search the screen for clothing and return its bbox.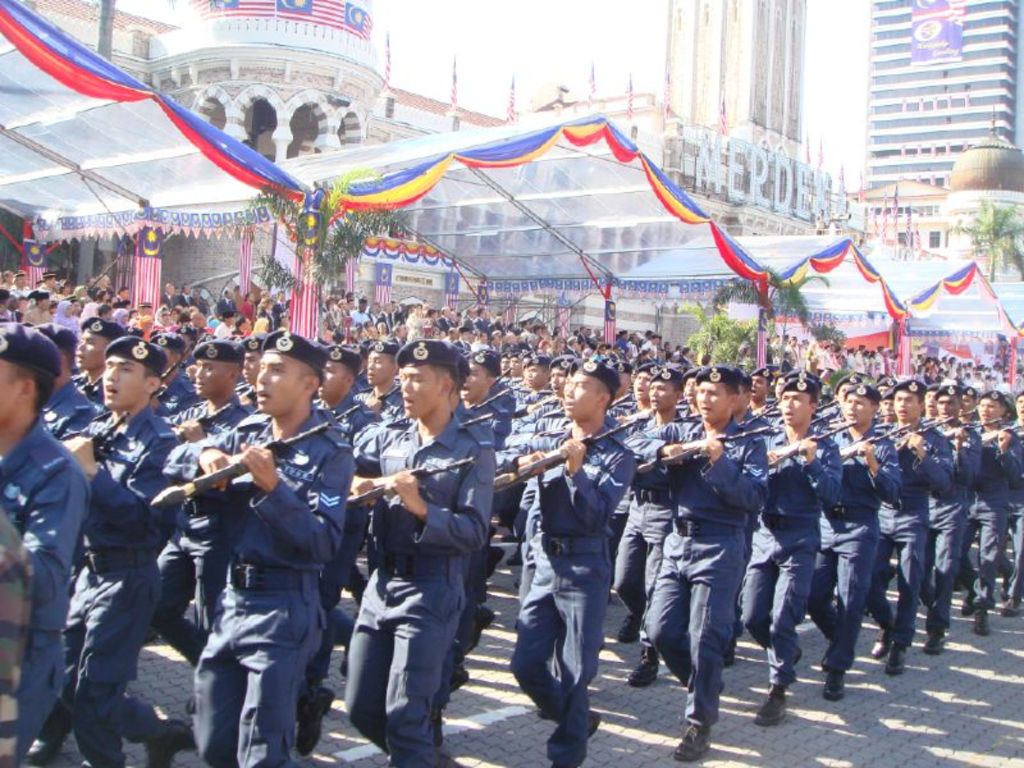
Found: <box>276,301,287,315</box>.
